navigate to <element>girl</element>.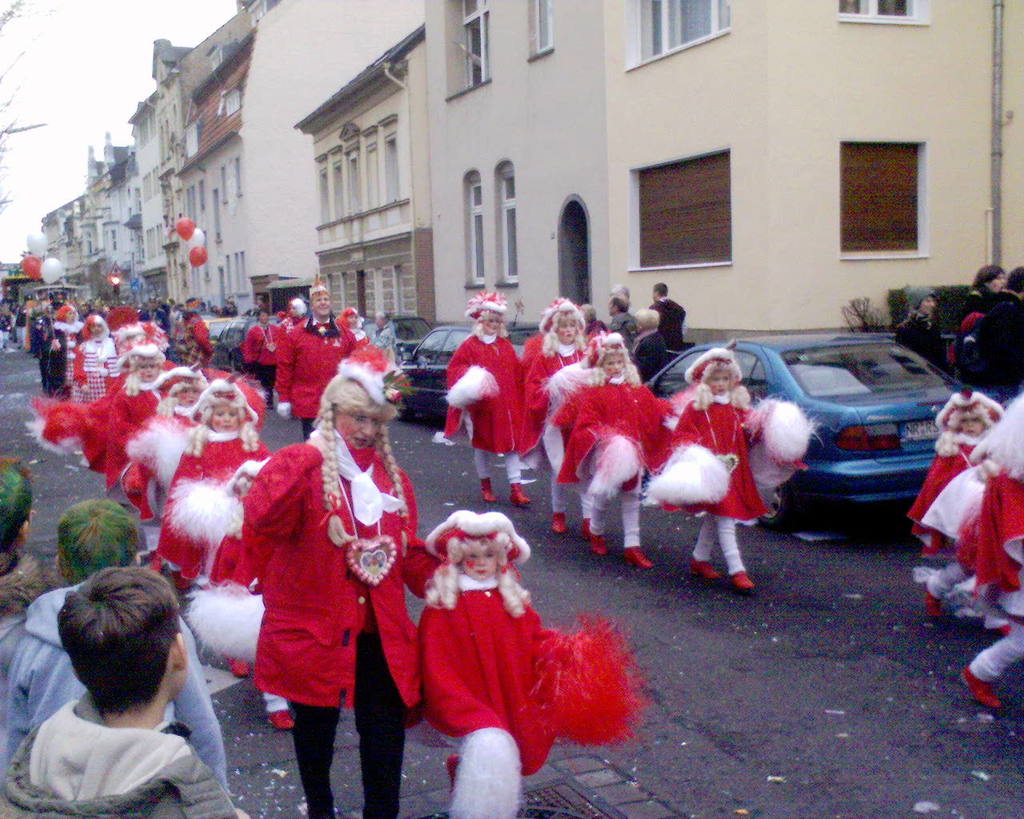
Navigation target: [121,355,202,504].
